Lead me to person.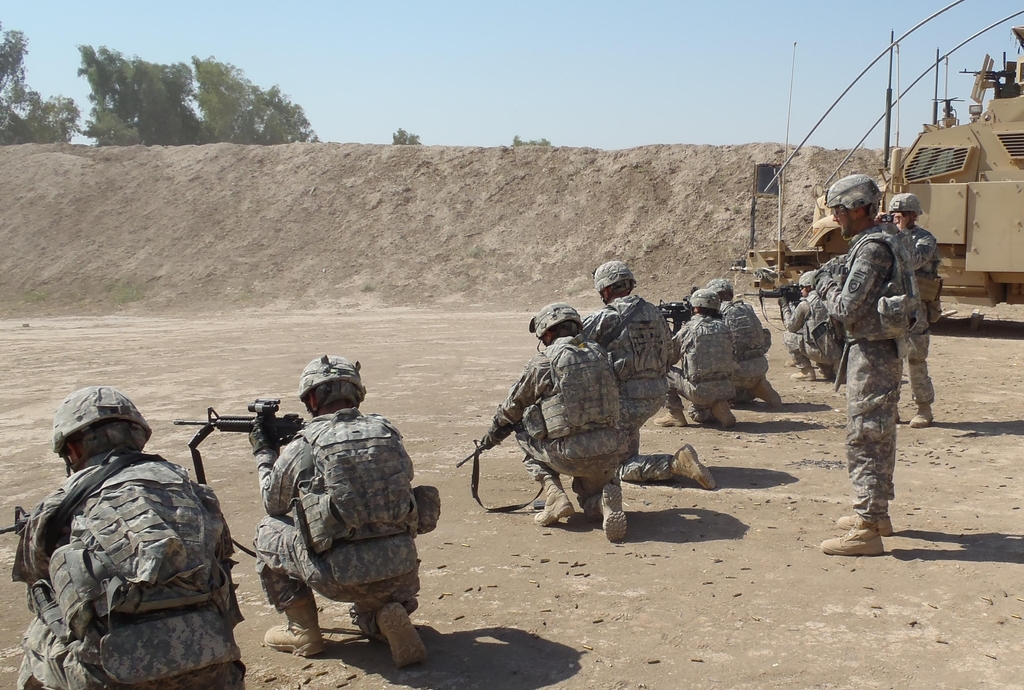
Lead to left=703, top=280, right=782, bottom=413.
